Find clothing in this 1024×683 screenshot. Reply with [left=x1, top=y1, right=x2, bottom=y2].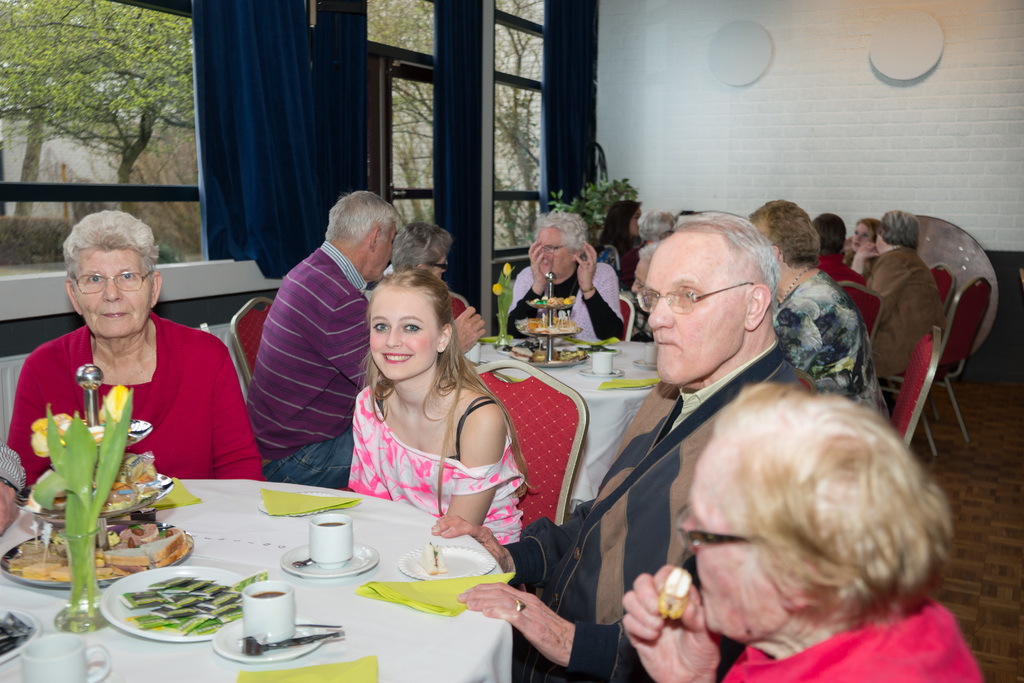
[left=347, top=390, right=533, bottom=557].
